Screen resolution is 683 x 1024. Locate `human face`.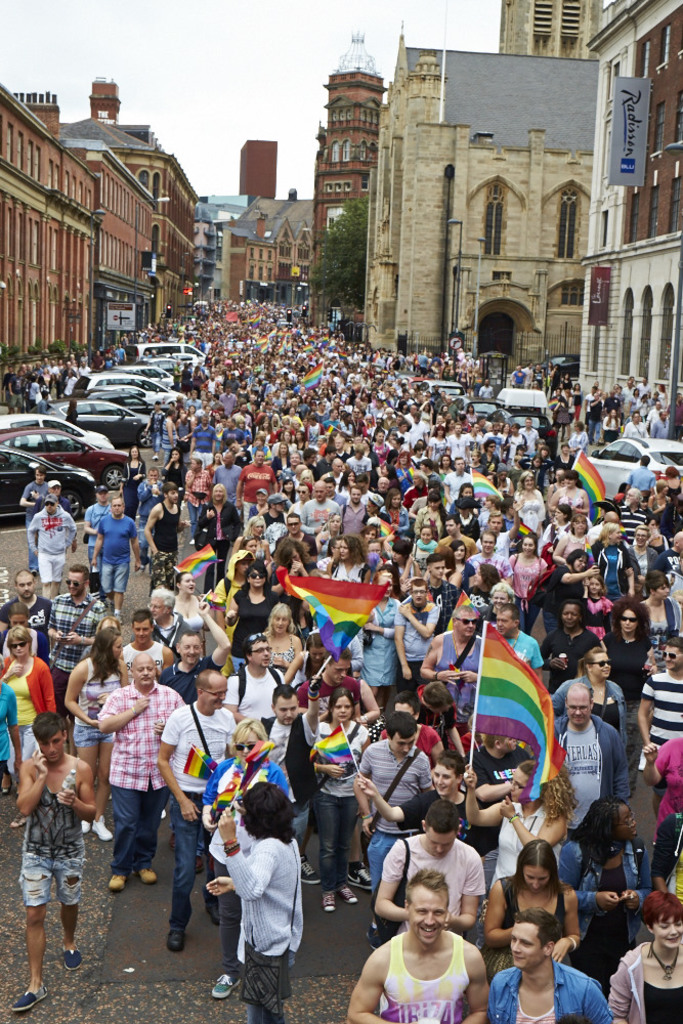
bbox=(367, 543, 381, 555).
